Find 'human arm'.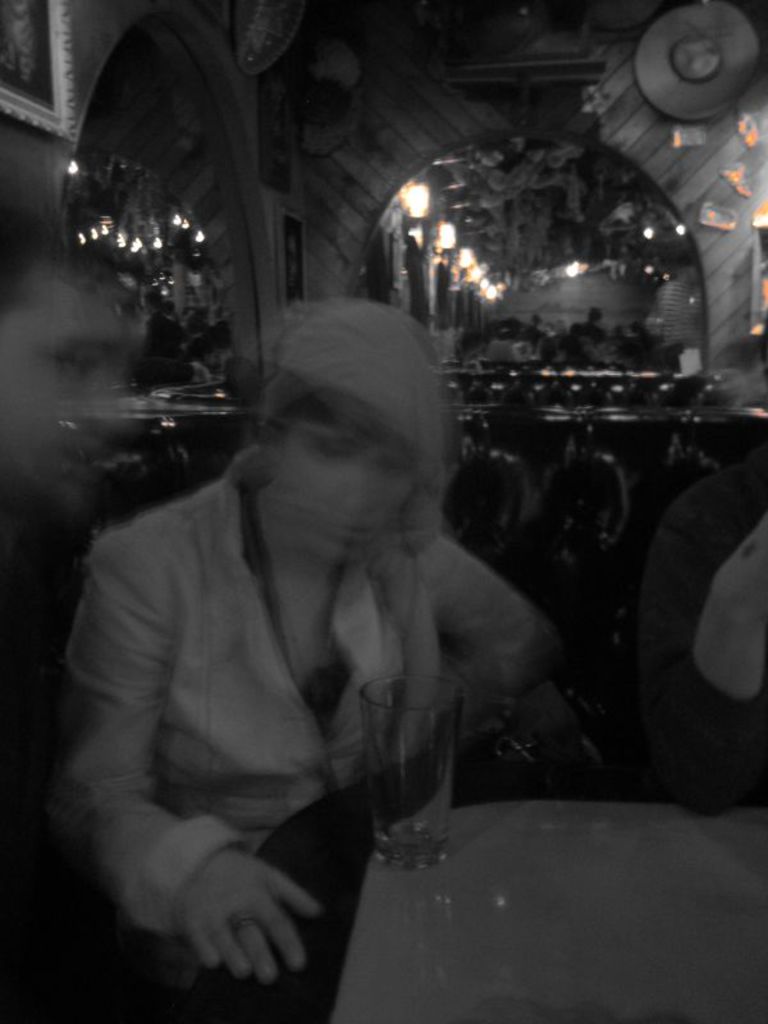
(40,517,315,973).
